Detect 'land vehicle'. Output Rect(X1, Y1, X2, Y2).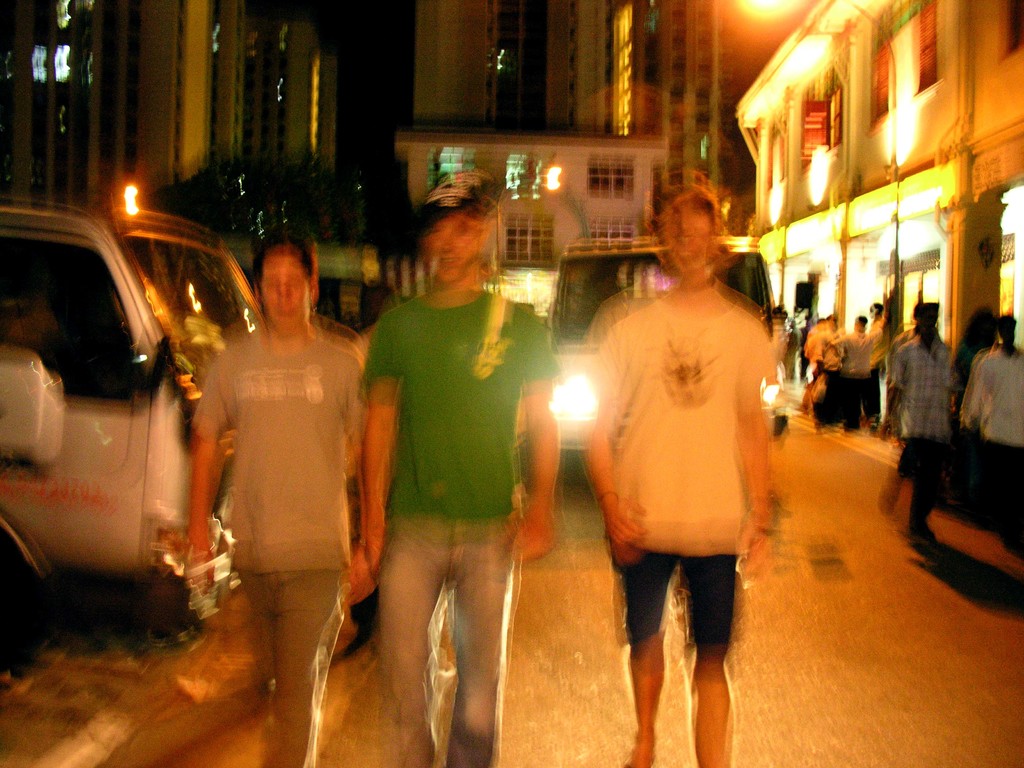
Rect(0, 200, 242, 655).
